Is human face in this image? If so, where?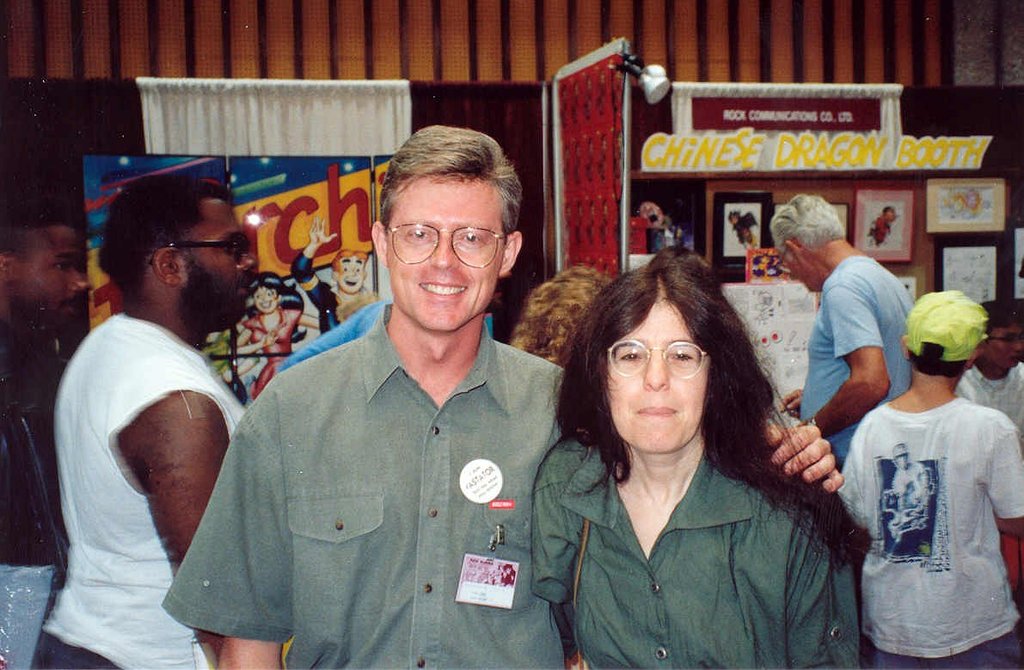
Yes, at left=388, top=172, right=506, bottom=329.
